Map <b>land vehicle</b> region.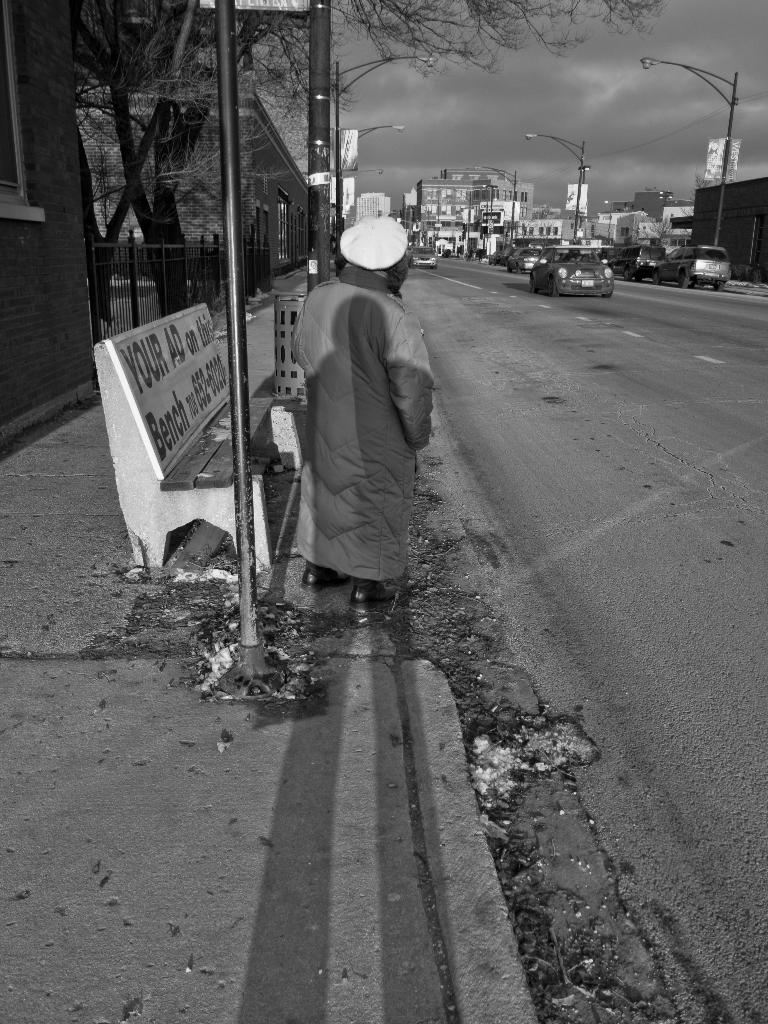
Mapped to box=[527, 241, 617, 301].
